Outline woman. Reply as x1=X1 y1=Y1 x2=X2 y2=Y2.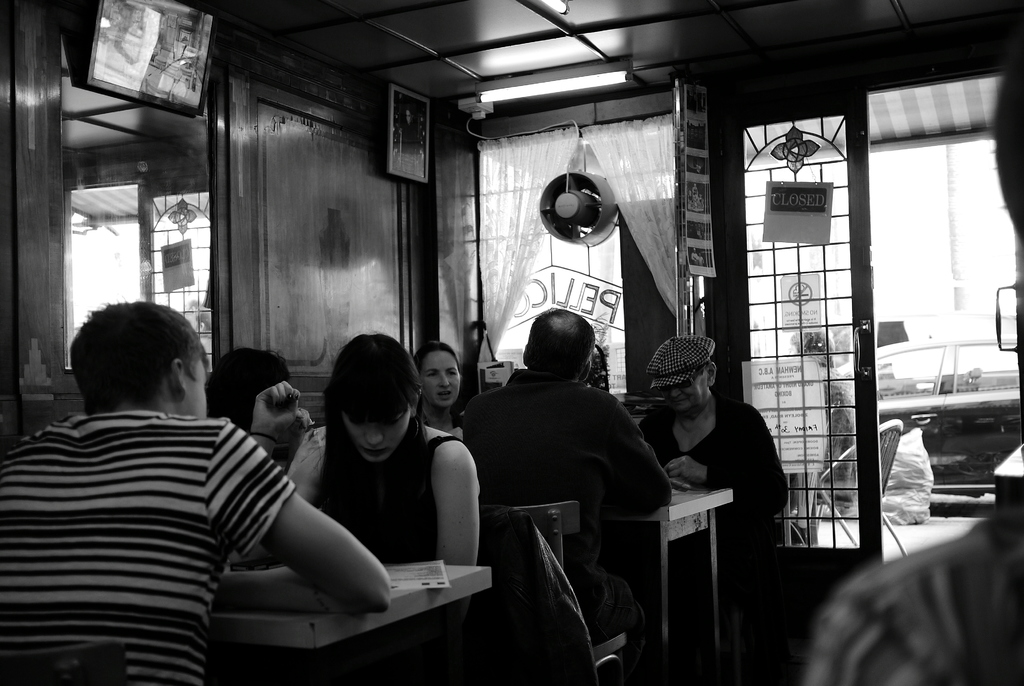
x1=414 y1=343 x2=479 y2=435.
